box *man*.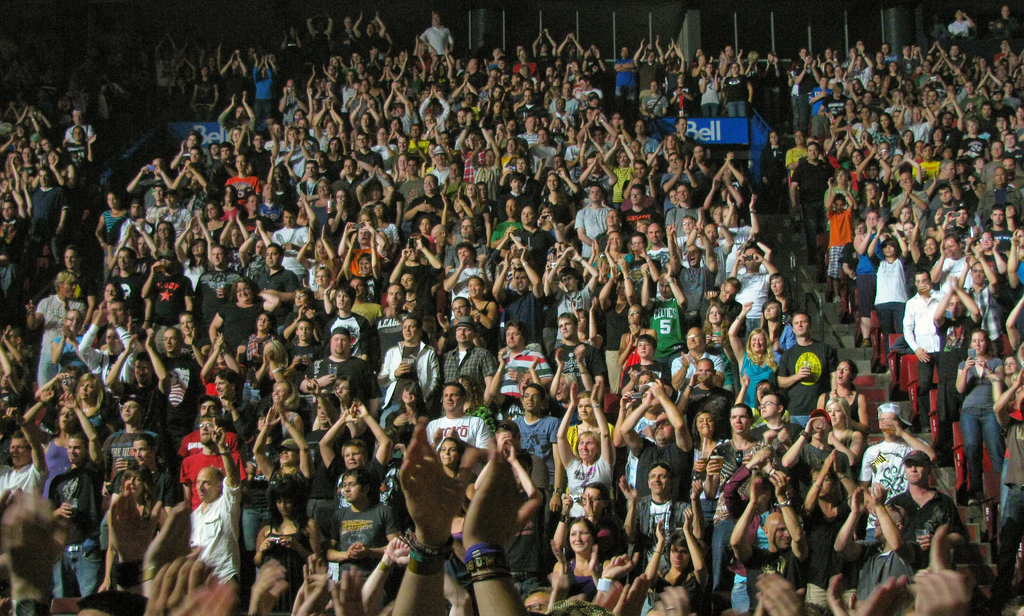
region(508, 204, 552, 274).
